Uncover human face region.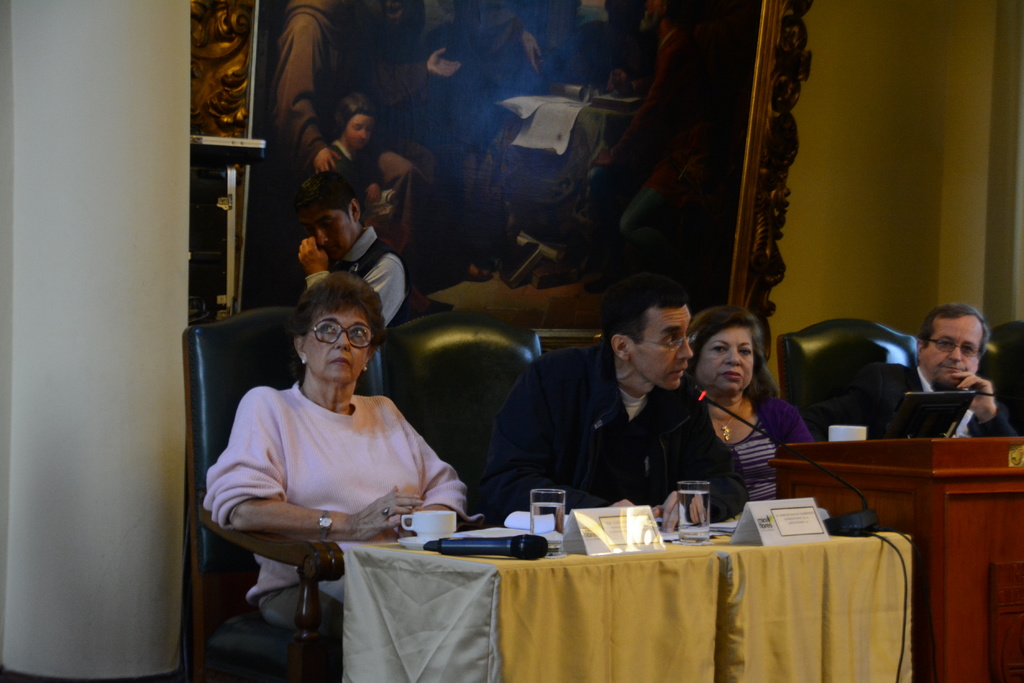
Uncovered: bbox(688, 323, 758, 398).
